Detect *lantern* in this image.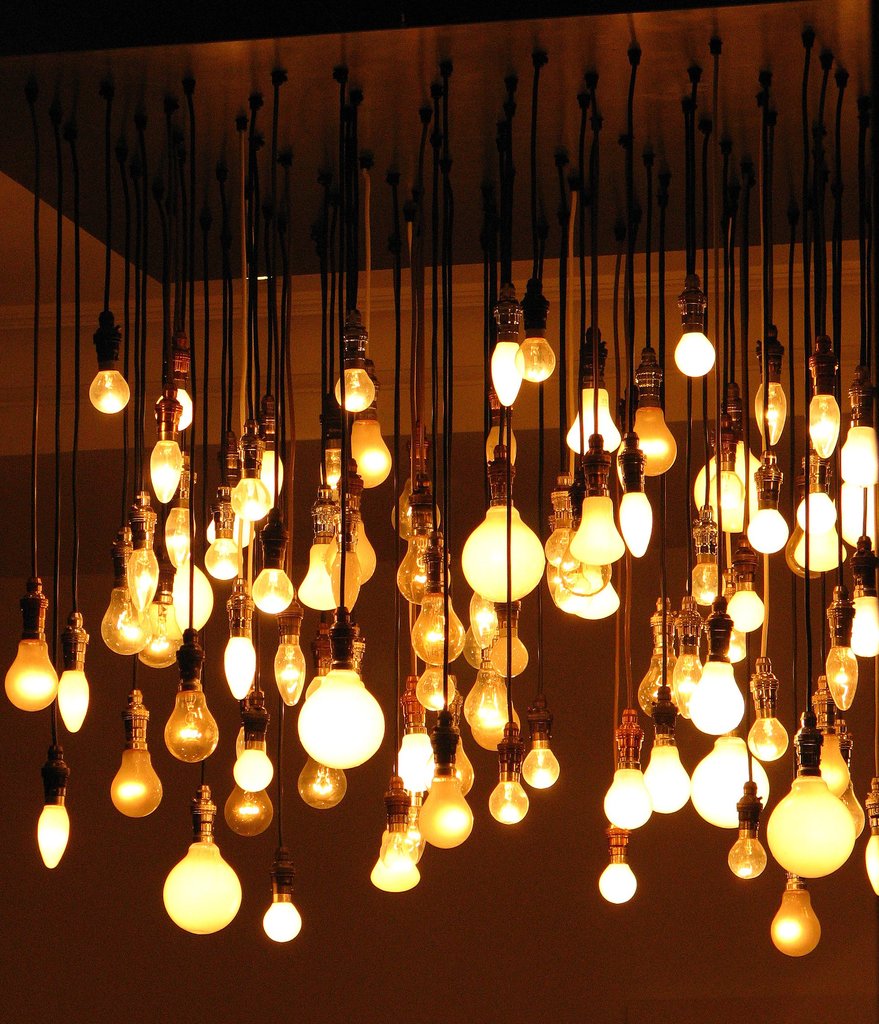
Detection: Rect(440, 484, 565, 614).
